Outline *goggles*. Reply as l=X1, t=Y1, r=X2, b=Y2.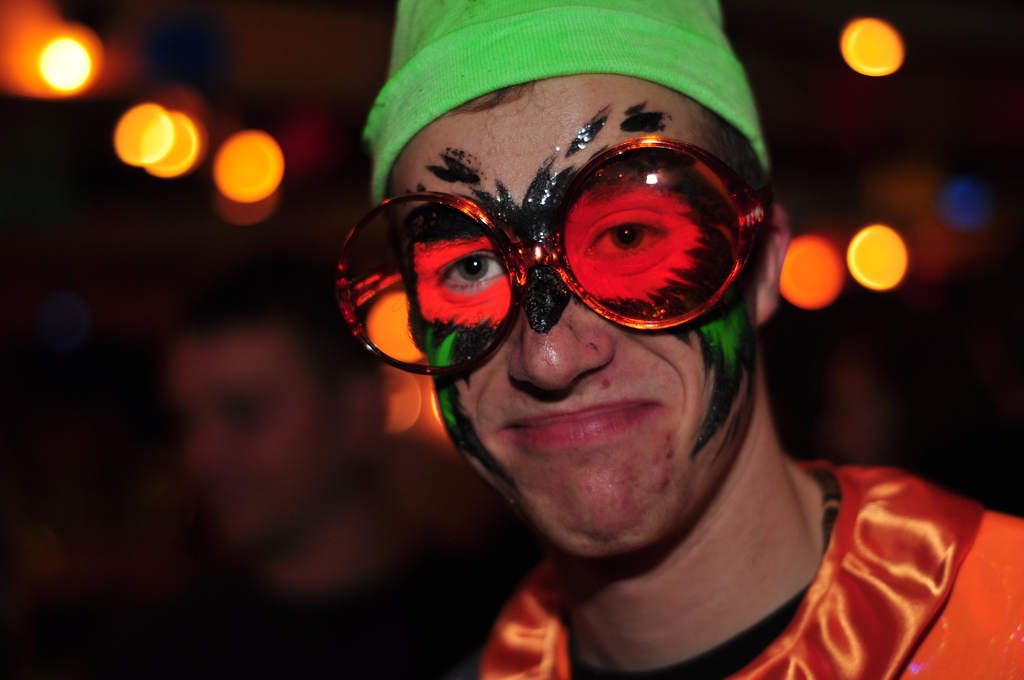
l=333, t=137, r=775, b=380.
